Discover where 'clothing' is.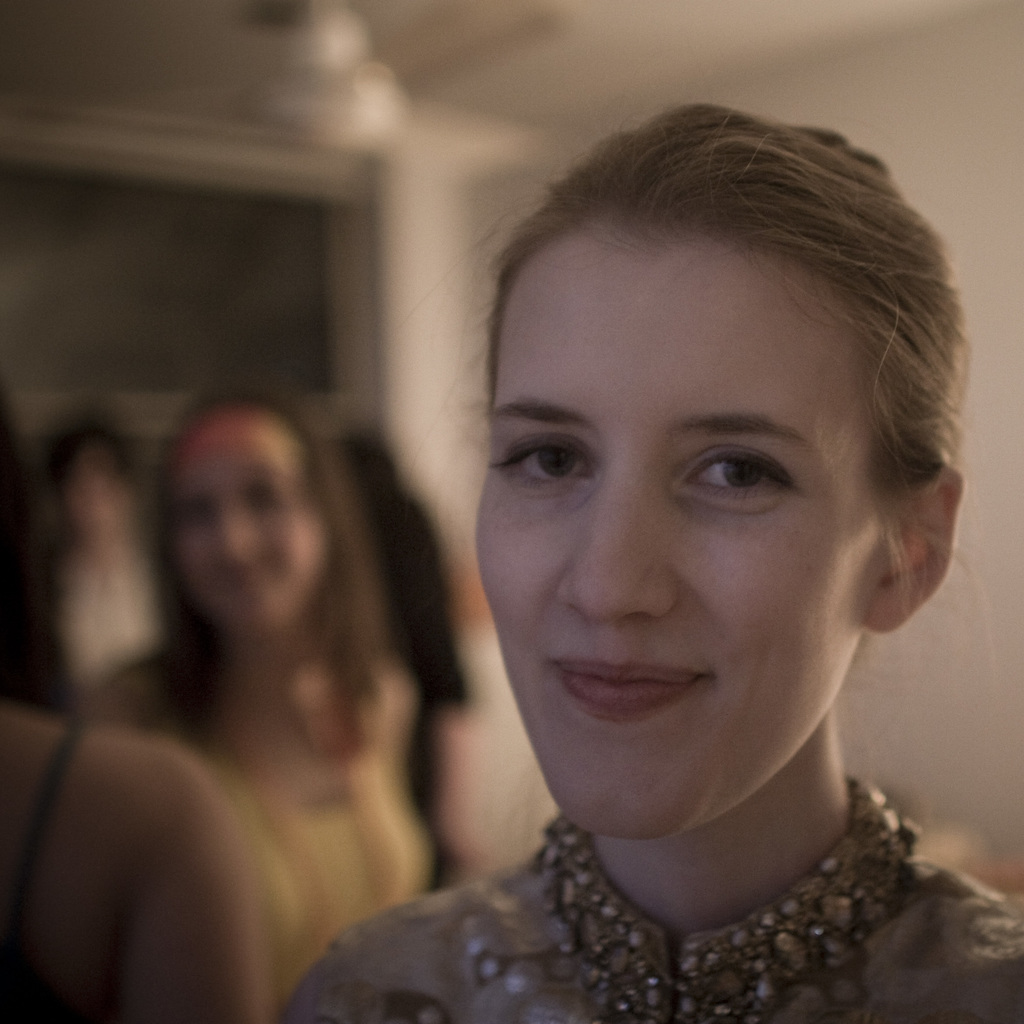
Discovered at 320:196:1000:1023.
